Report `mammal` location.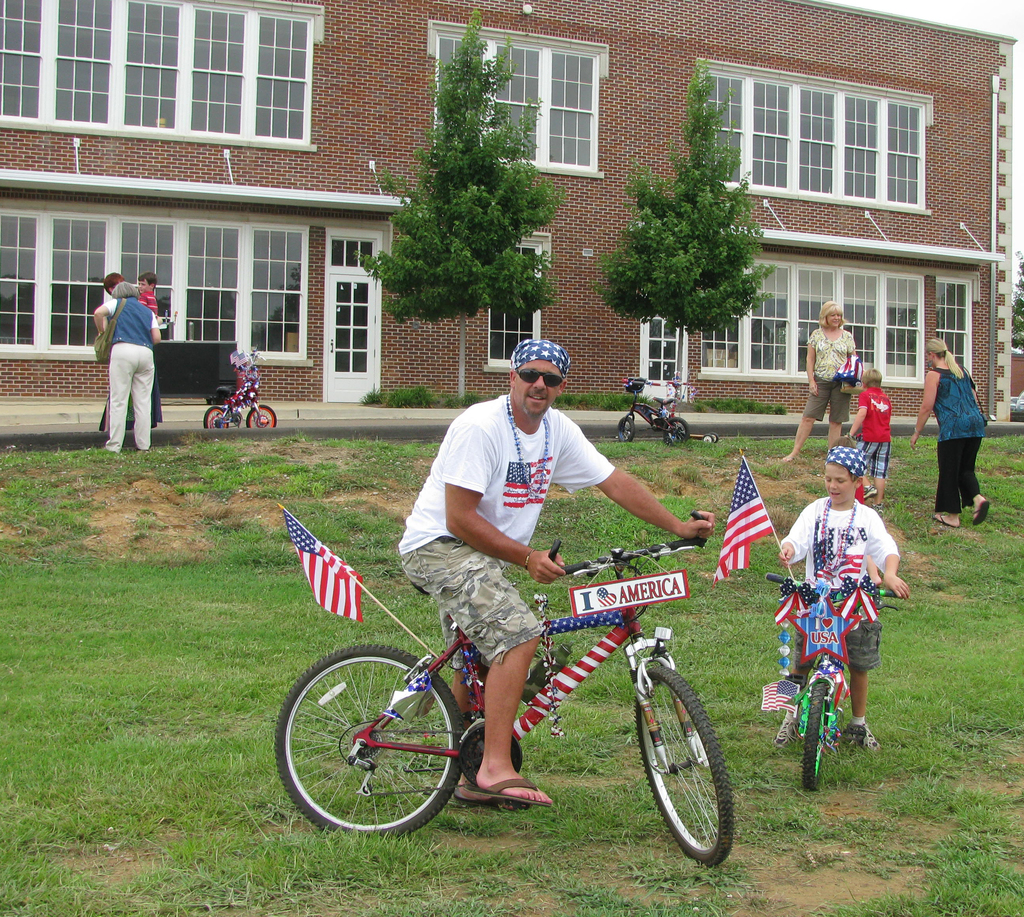
Report: x1=771, y1=434, x2=913, y2=749.
